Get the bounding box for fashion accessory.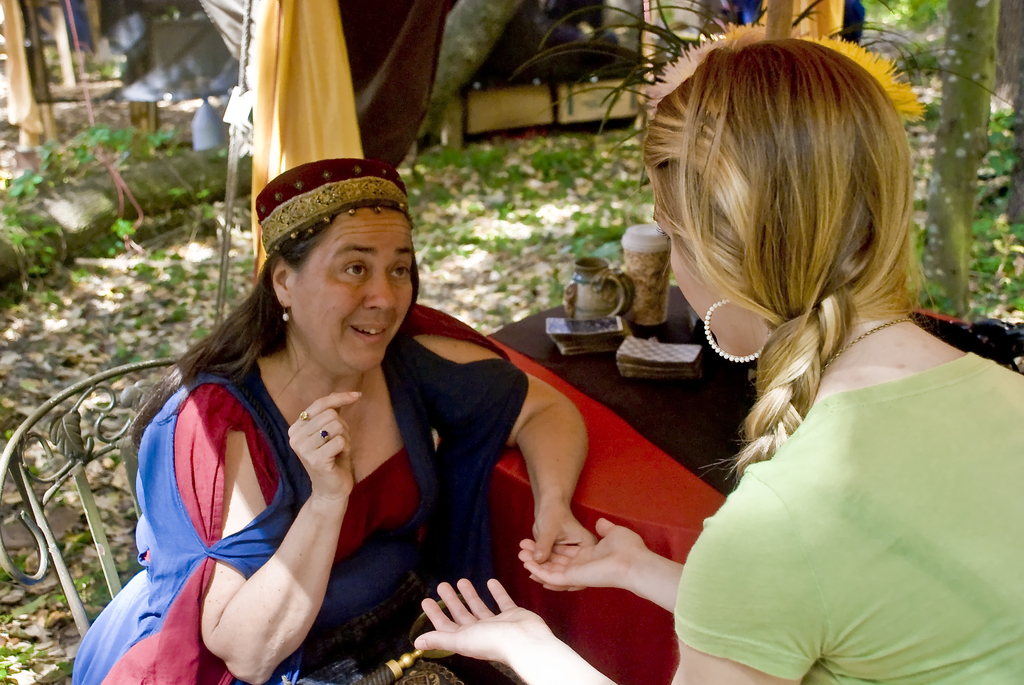
locate(319, 428, 326, 439).
